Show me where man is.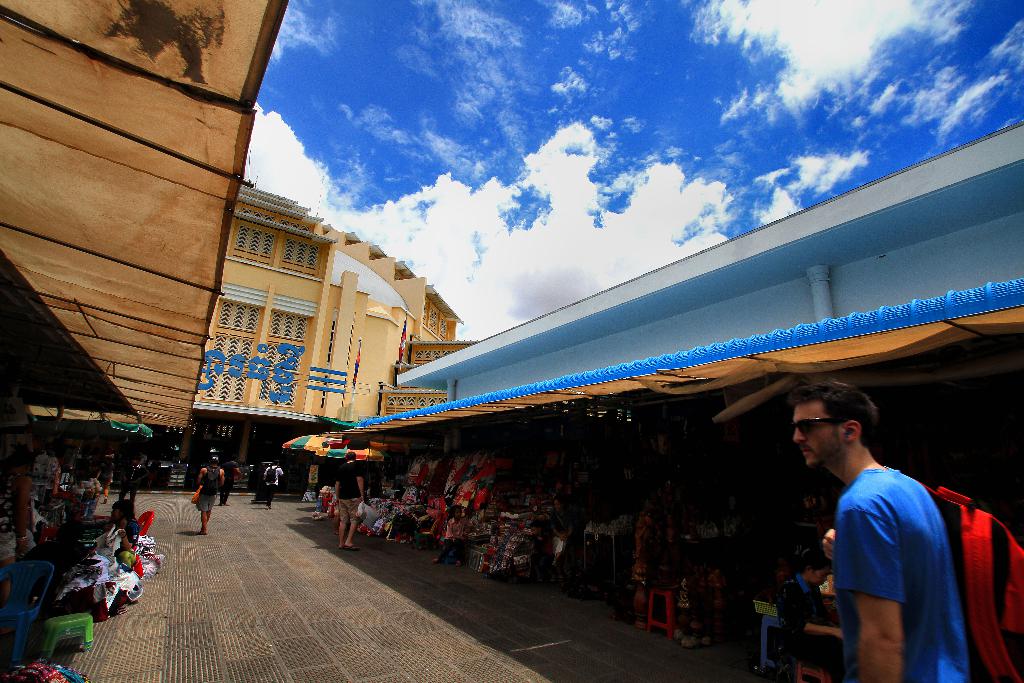
man is at {"left": 333, "top": 450, "right": 364, "bottom": 549}.
